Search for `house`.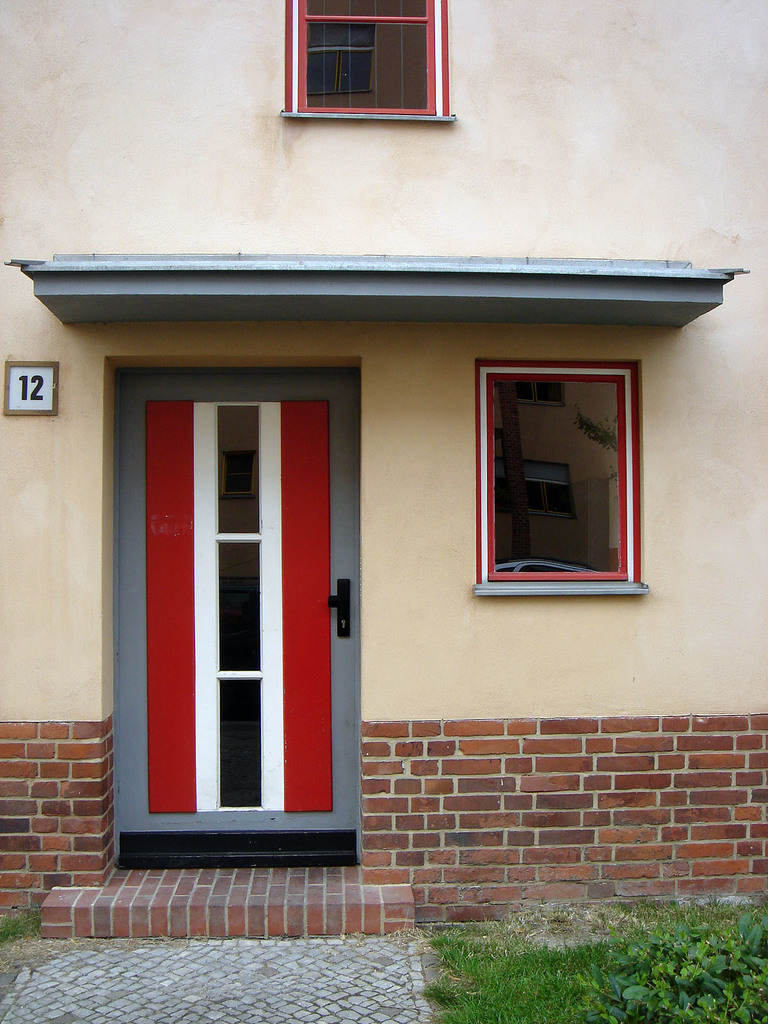
Found at <box>18,86,721,1004</box>.
